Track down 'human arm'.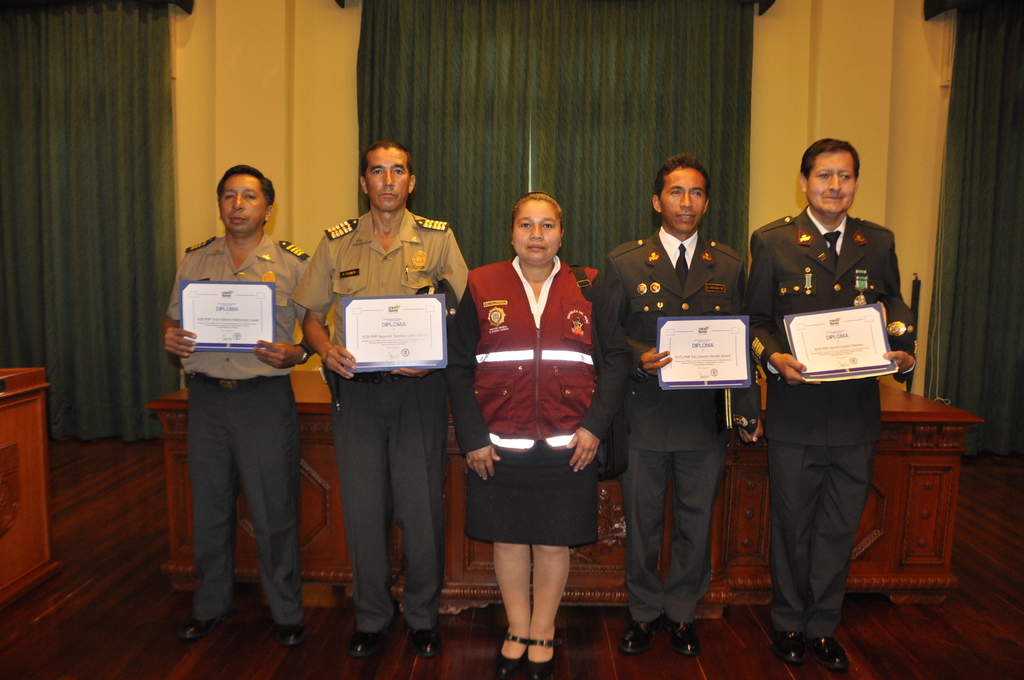
Tracked to rect(561, 270, 639, 467).
